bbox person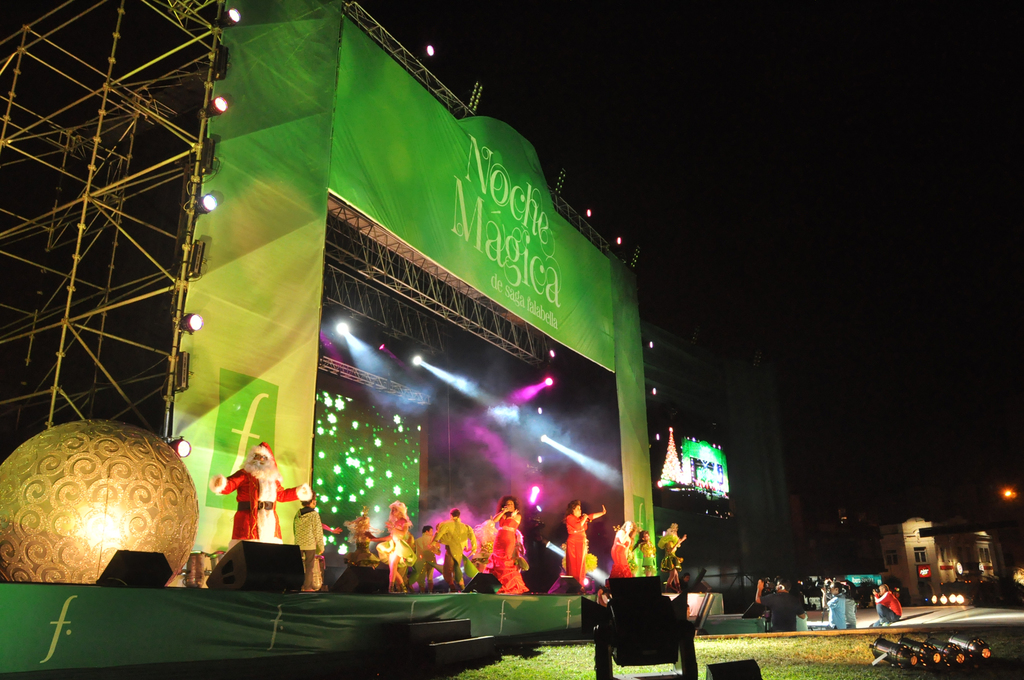
Rect(435, 506, 476, 589)
